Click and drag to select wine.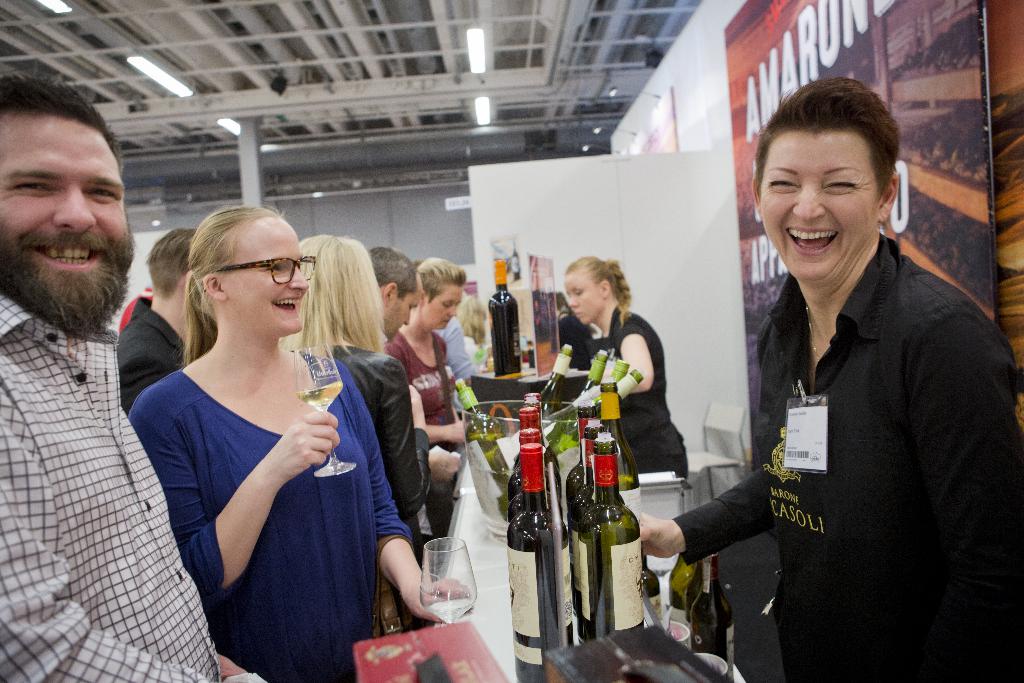
Selection: 536:343:573:420.
